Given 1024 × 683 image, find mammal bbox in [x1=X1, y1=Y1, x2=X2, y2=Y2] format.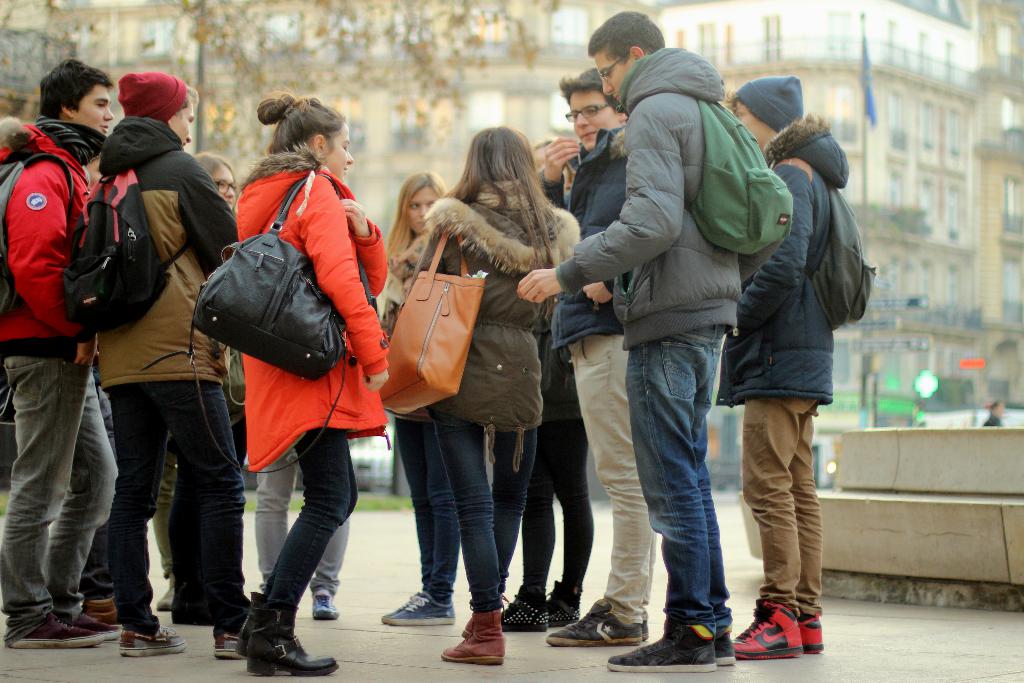
[x1=76, y1=151, x2=125, y2=627].
